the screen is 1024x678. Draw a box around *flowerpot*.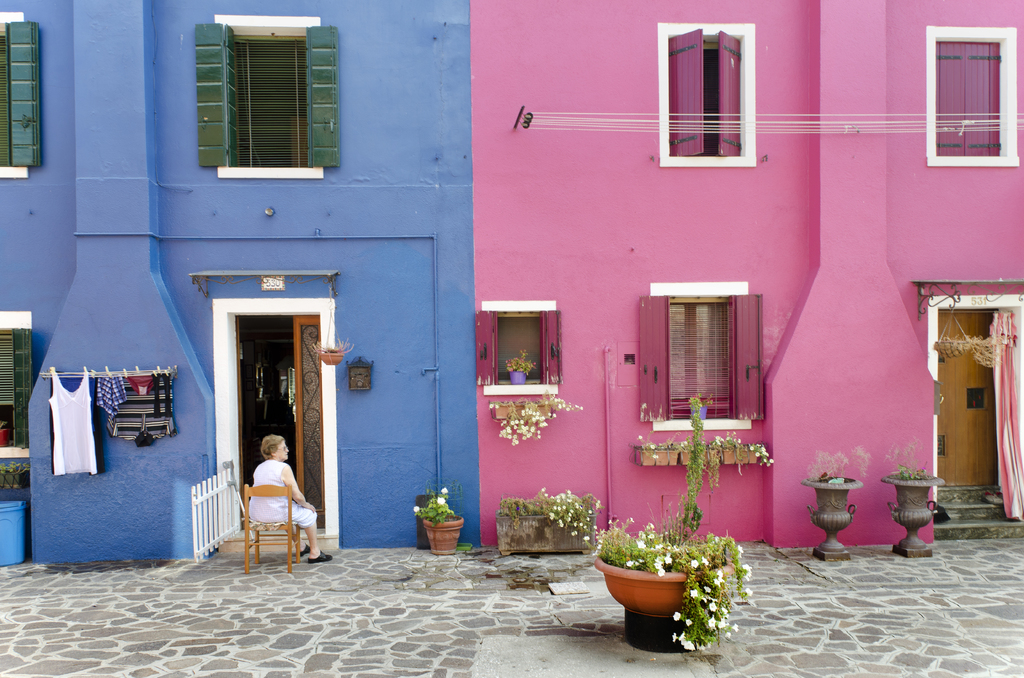
x1=0 y1=466 x2=29 y2=490.
